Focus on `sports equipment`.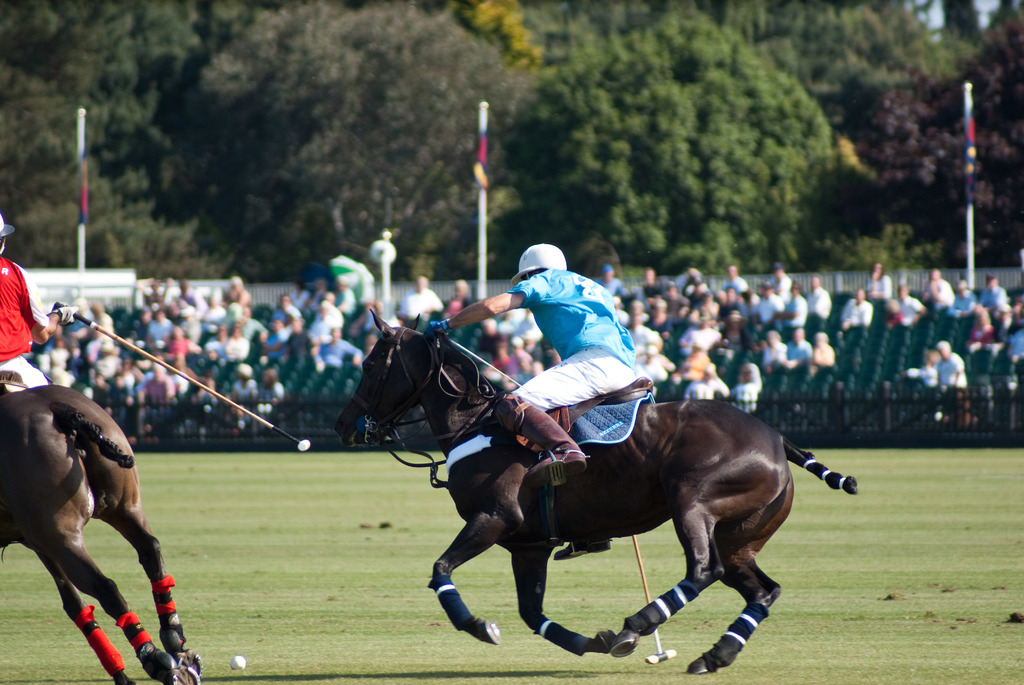
Focused at l=58, t=302, r=311, b=452.
